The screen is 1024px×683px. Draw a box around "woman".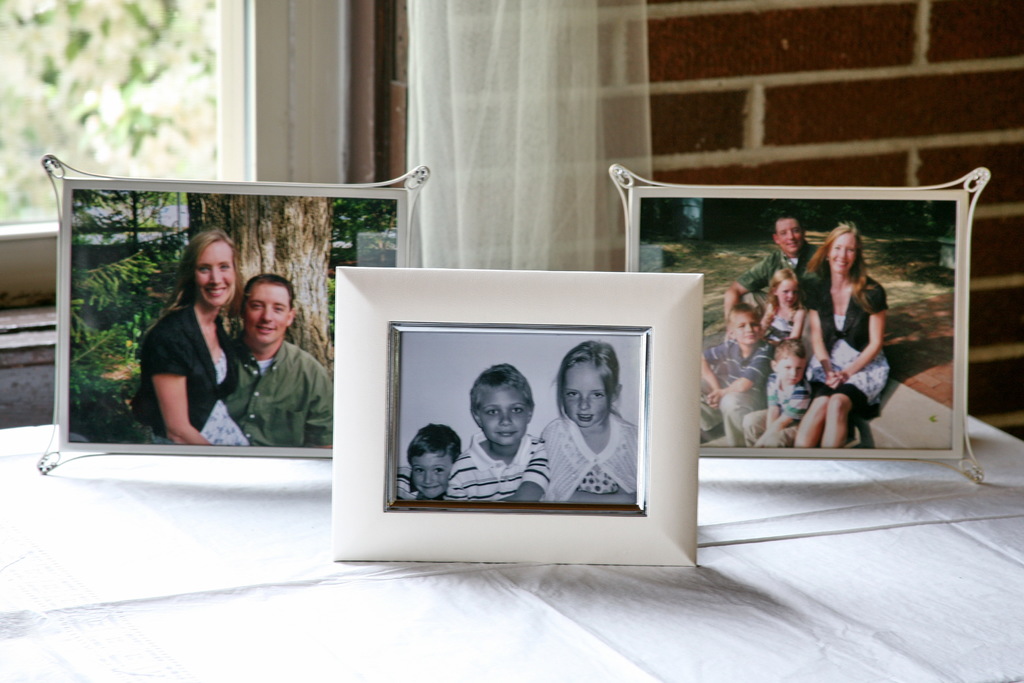
(left=797, top=219, right=886, bottom=451).
